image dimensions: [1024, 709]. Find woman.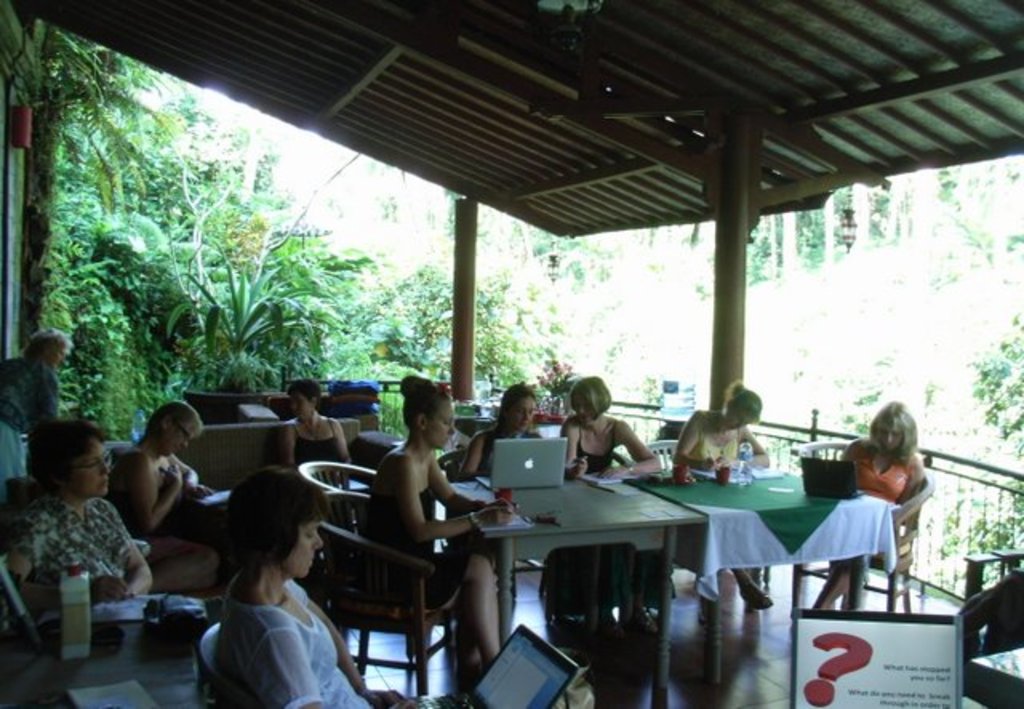
{"x1": 555, "y1": 370, "x2": 662, "y2": 479}.
